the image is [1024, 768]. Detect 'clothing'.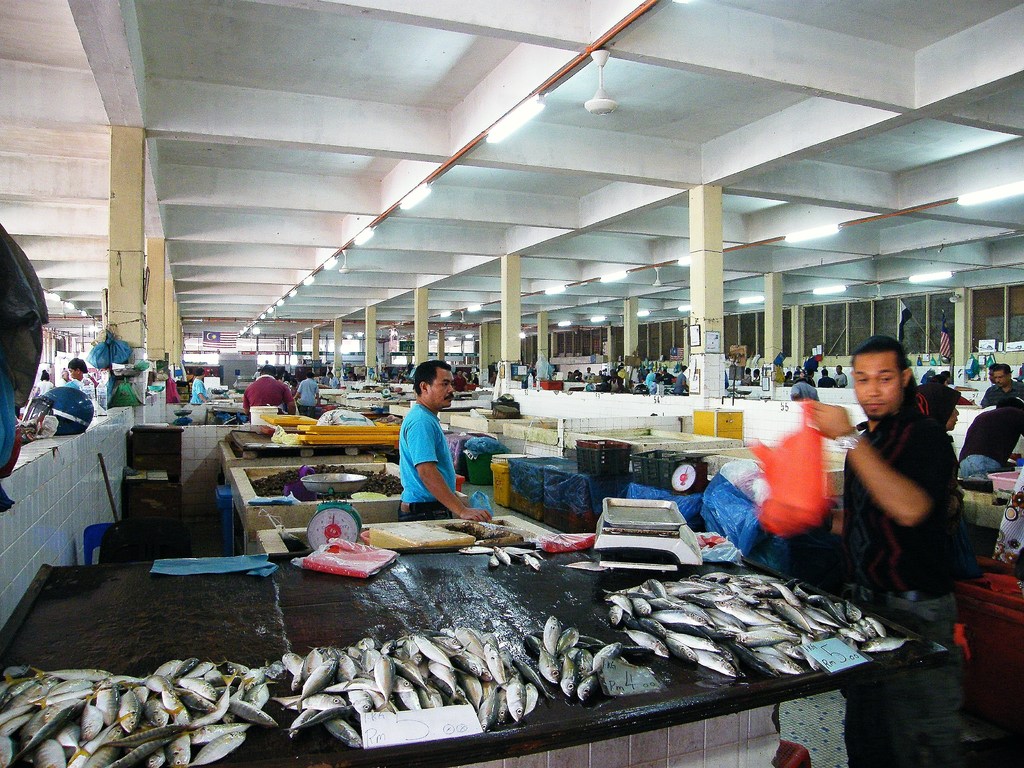
Detection: x1=792 y1=375 x2=817 y2=403.
